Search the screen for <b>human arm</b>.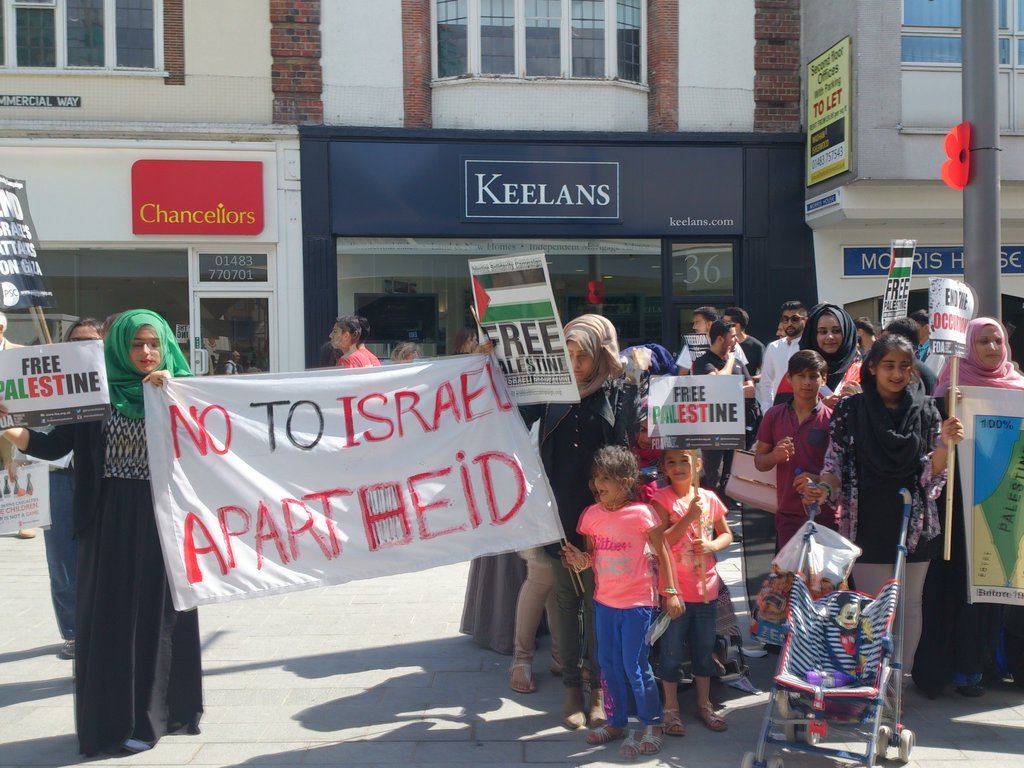
Found at BBox(0, 423, 80, 466).
